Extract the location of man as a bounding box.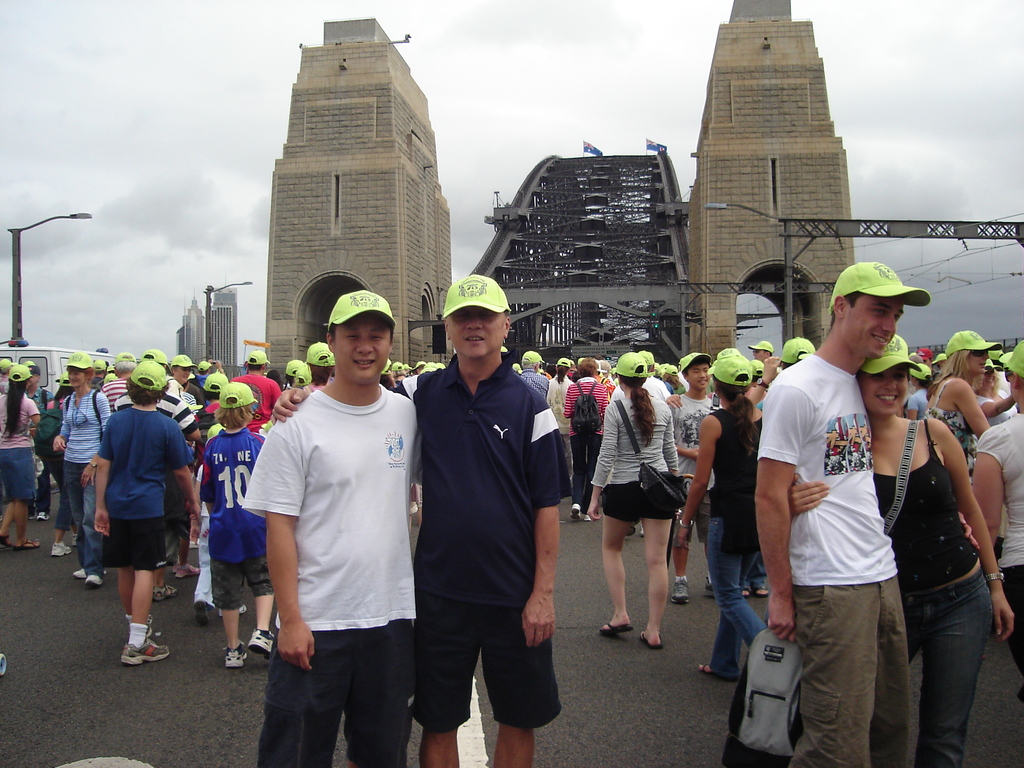
crop(241, 288, 426, 767).
